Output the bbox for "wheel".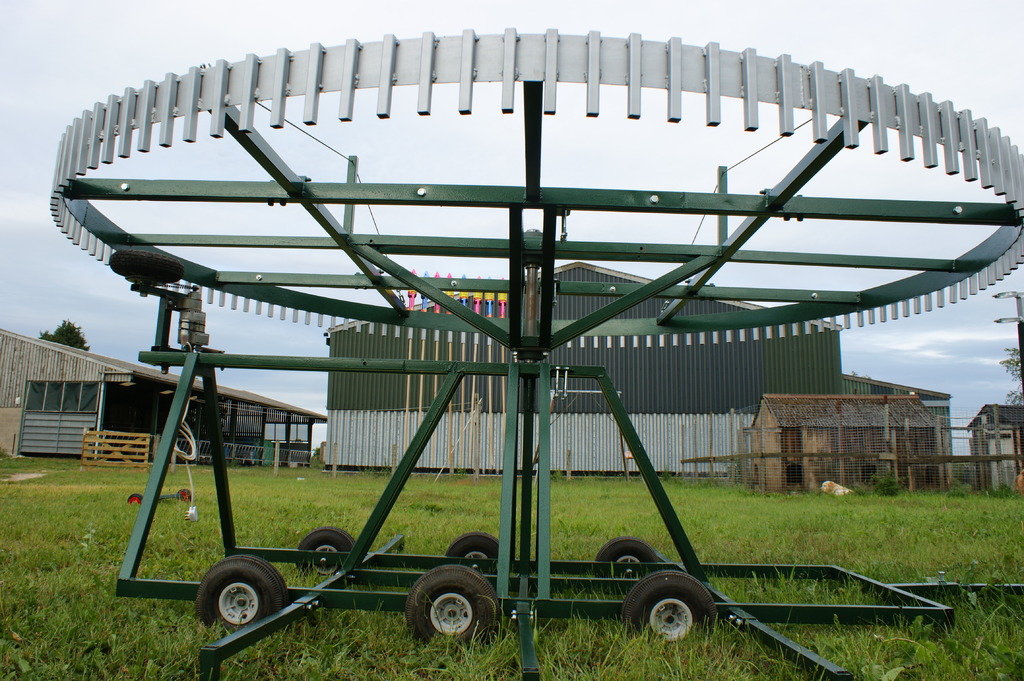
{"left": 177, "top": 489, "right": 193, "bottom": 502}.
